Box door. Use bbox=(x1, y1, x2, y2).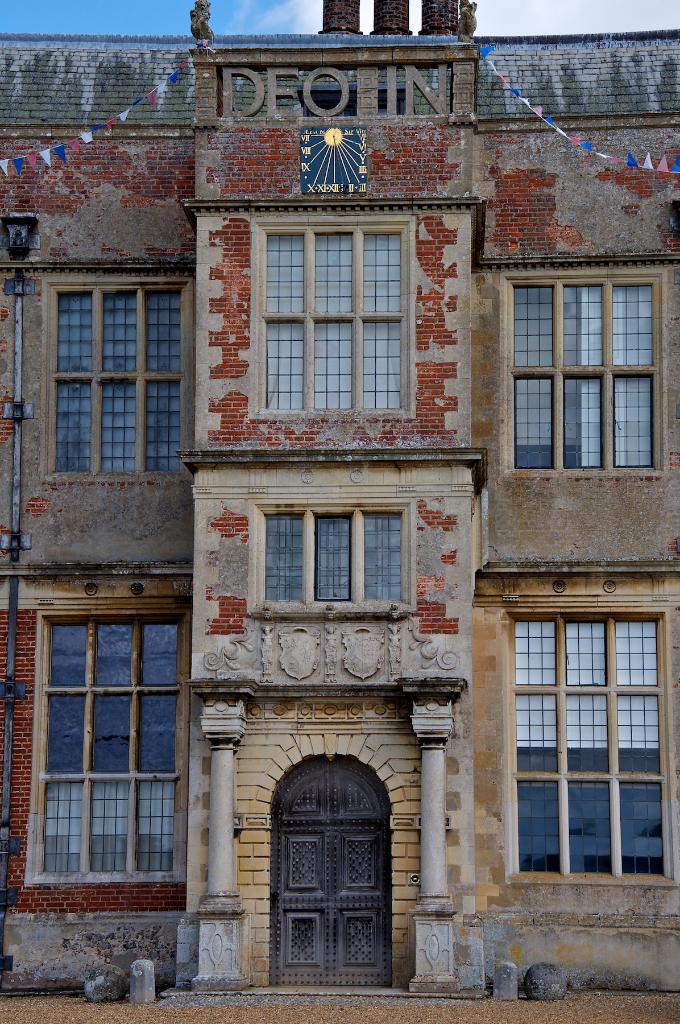
bbox=(269, 756, 397, 989).
